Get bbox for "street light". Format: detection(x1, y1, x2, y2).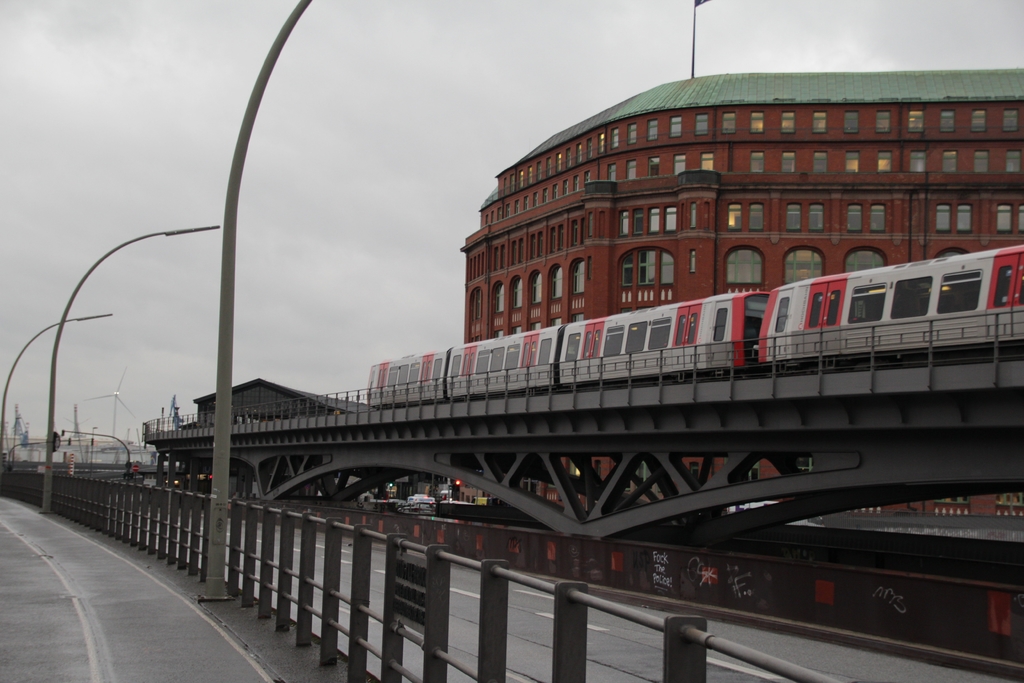
detection(39, 221, 221, 514).
